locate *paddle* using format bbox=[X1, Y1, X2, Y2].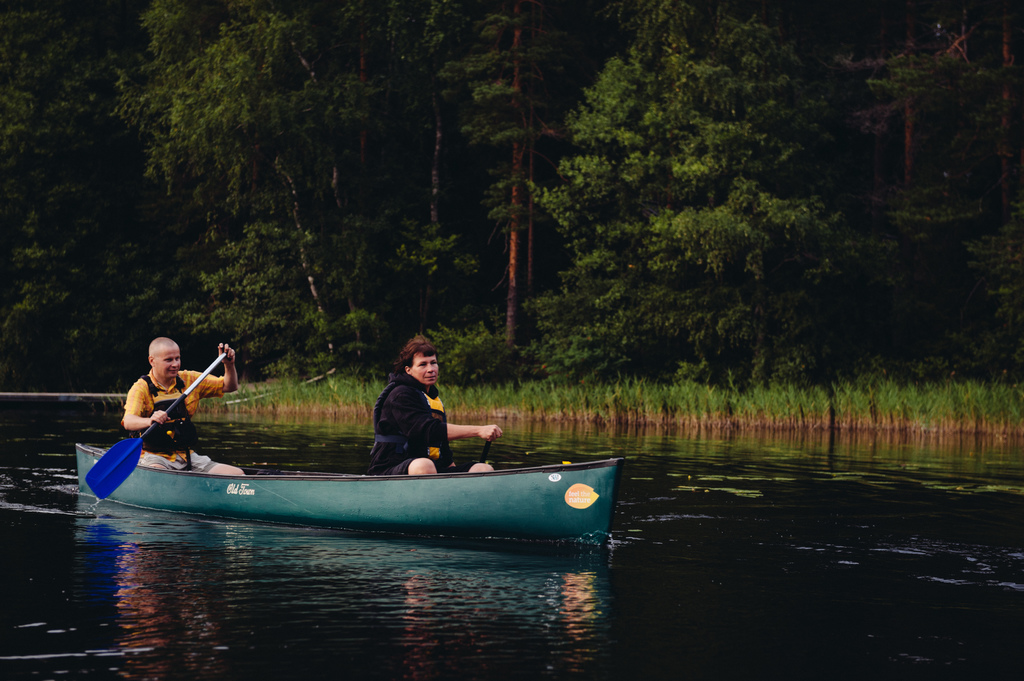
bbox=[480, 440, 490, 460].
